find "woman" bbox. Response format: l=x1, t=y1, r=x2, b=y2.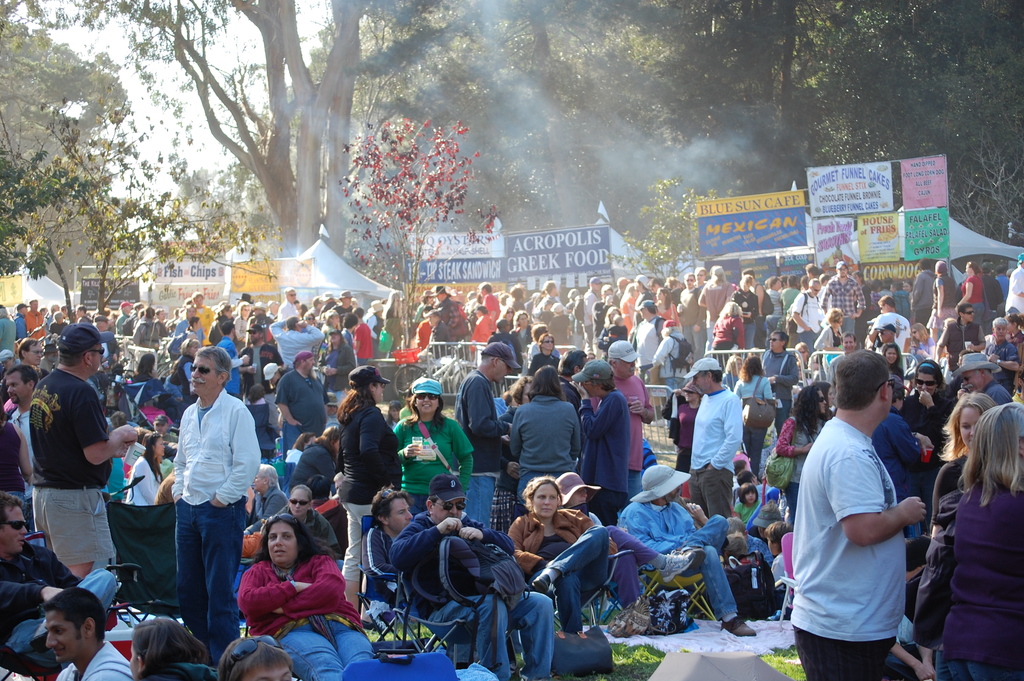
l=262, t=360, r=294, b=428.
